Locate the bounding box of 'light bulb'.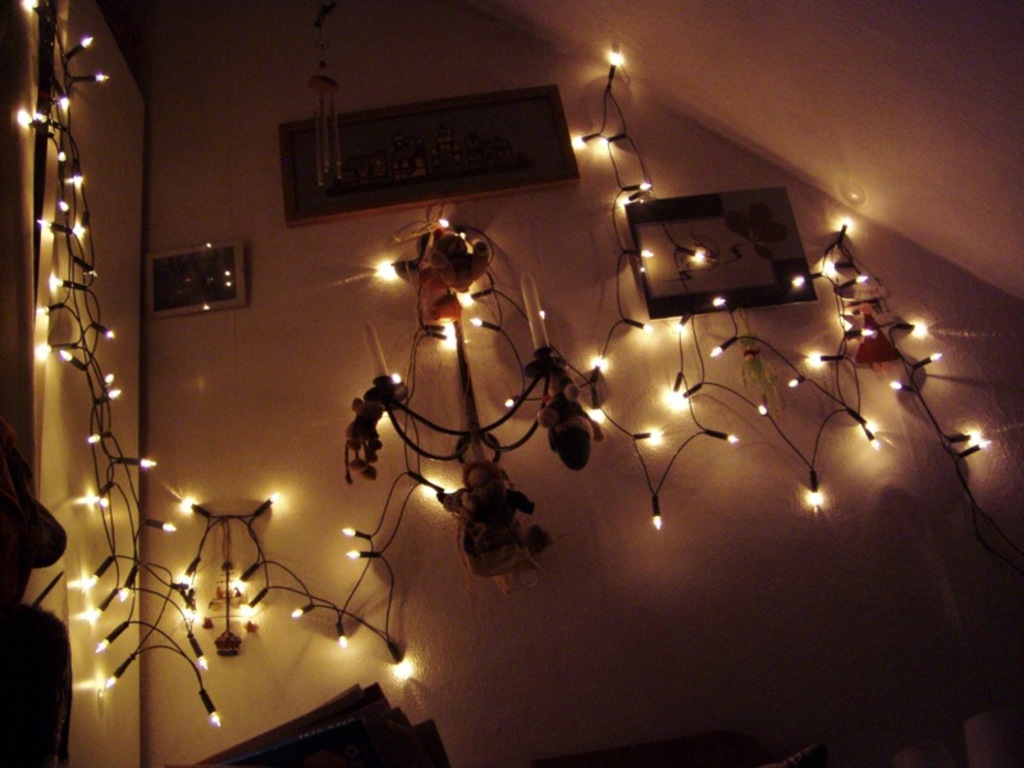
Bounding box: <region>36, 302, 67, 316</region>.
